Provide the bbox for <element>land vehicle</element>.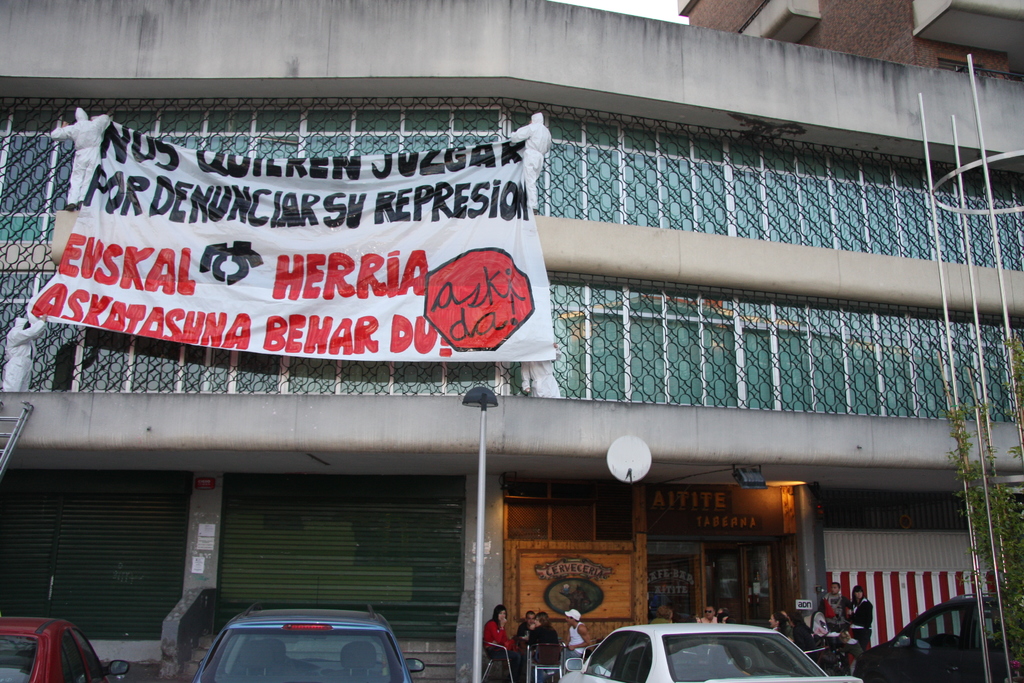
0, 617, 129, 681.
